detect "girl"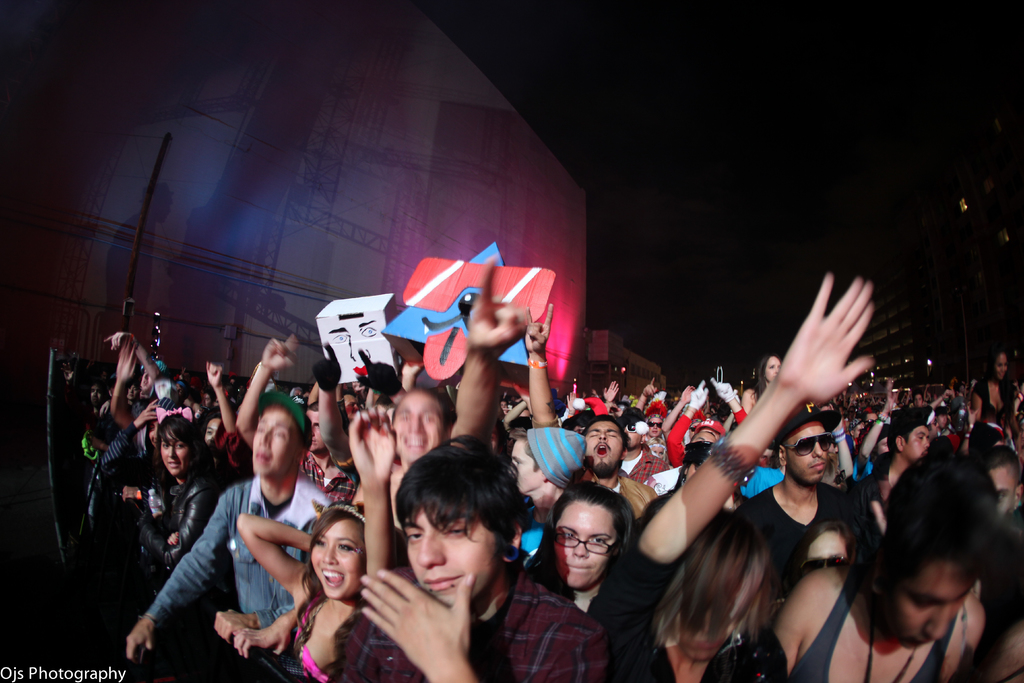
box=[747, 344, 787, 411]
